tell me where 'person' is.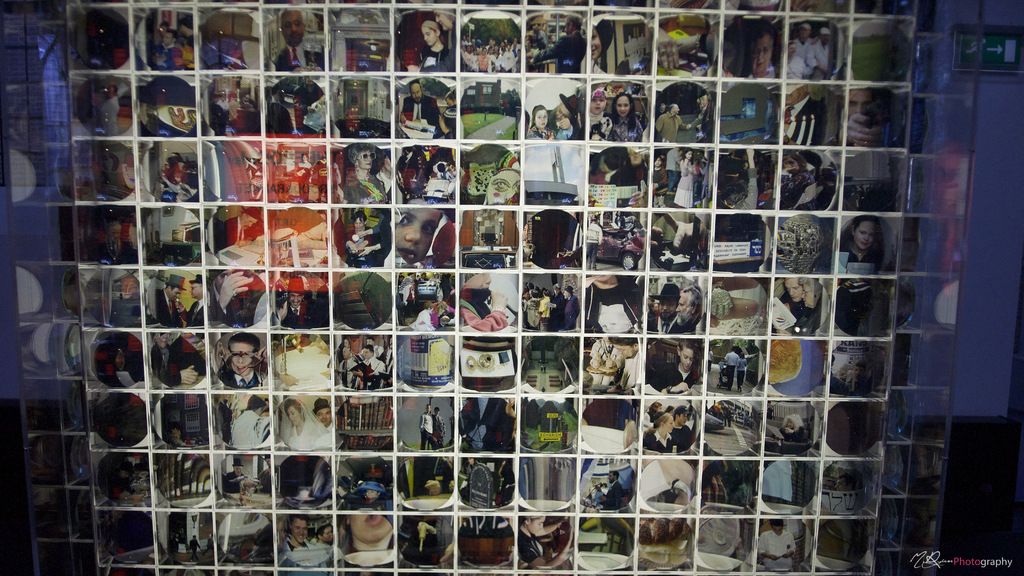
'person' is at (97, 84, 121, 136).
